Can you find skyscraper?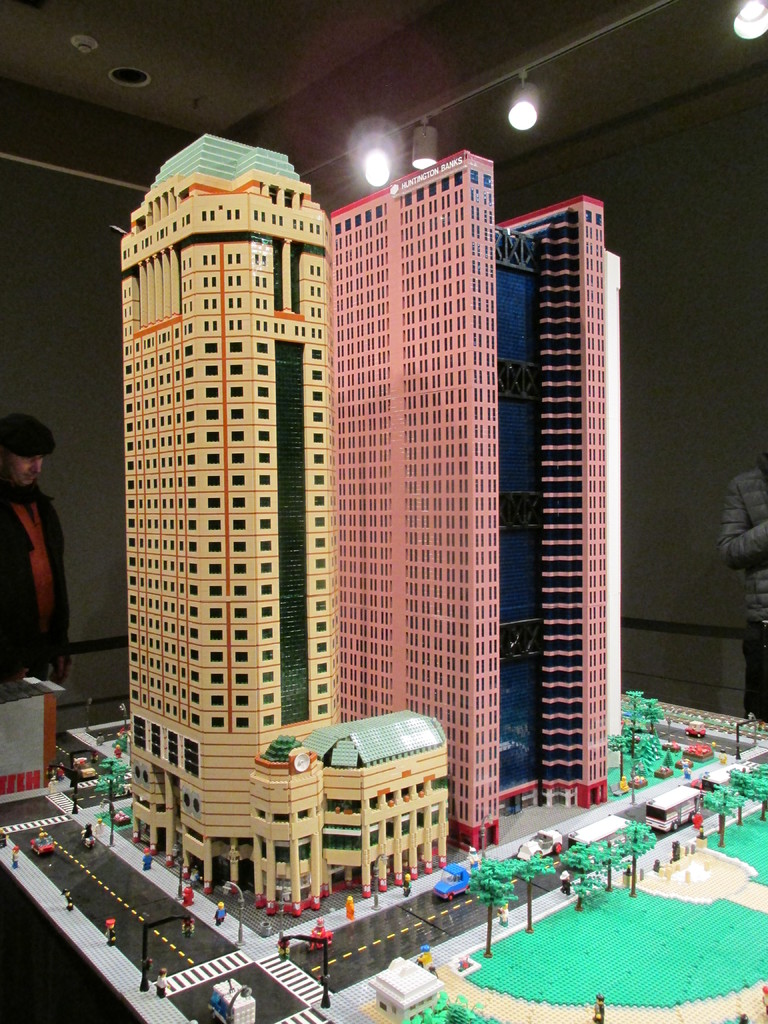
Yes, bounding box: 332/145/624/855.
